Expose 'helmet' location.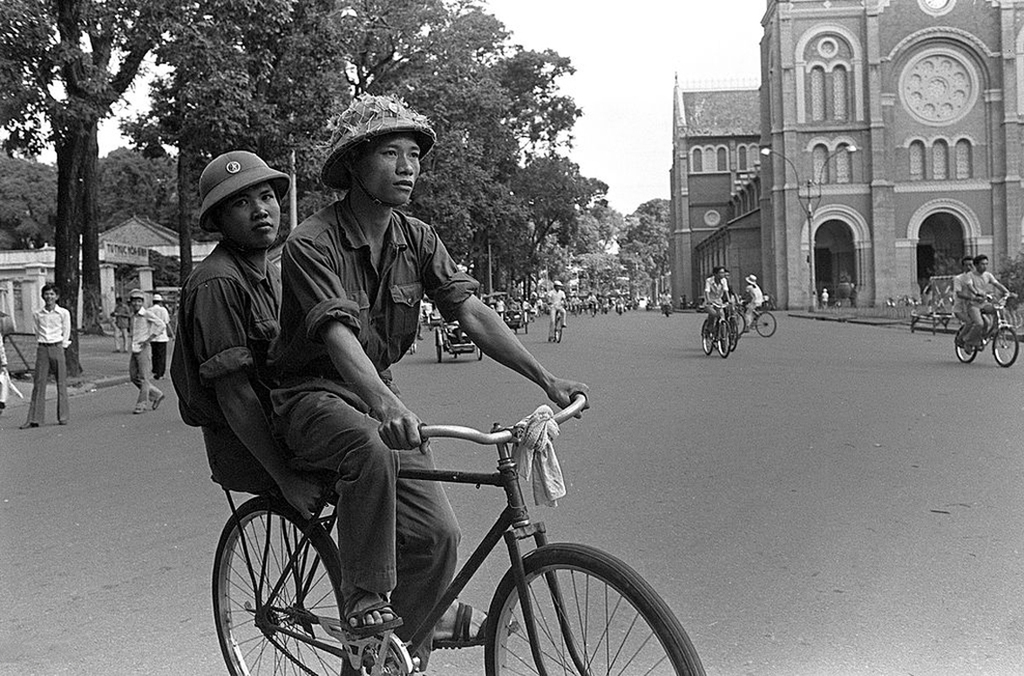
Exposed at [129, 286, 144, 299].
